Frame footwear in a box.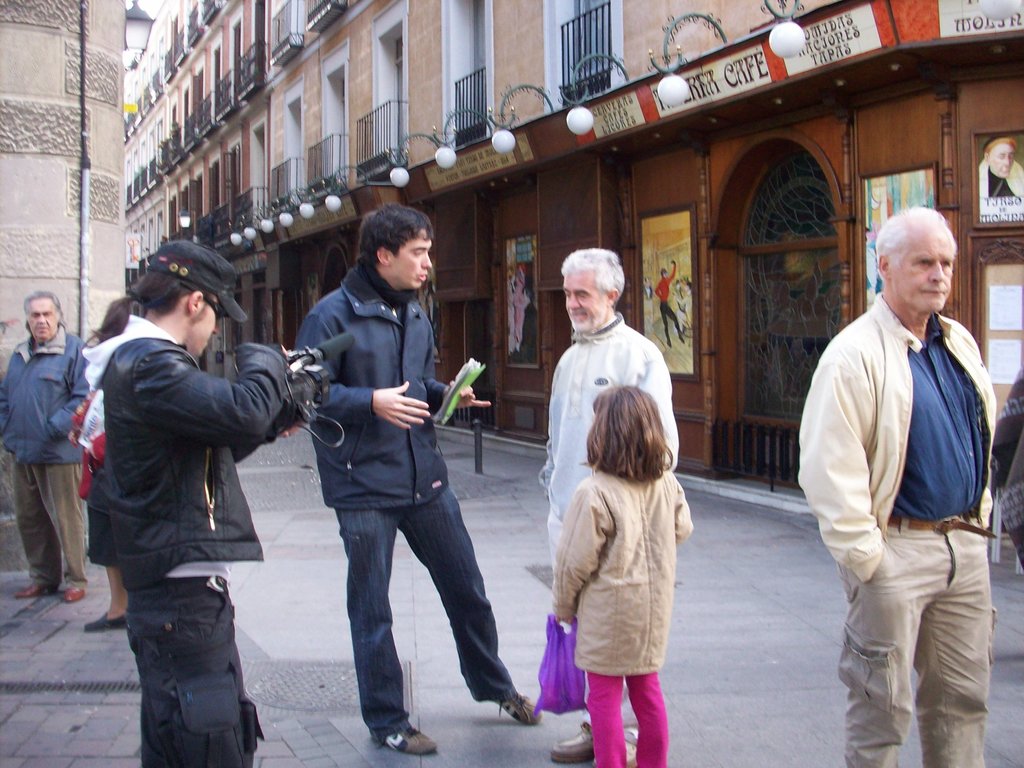
14:580:38:591.
